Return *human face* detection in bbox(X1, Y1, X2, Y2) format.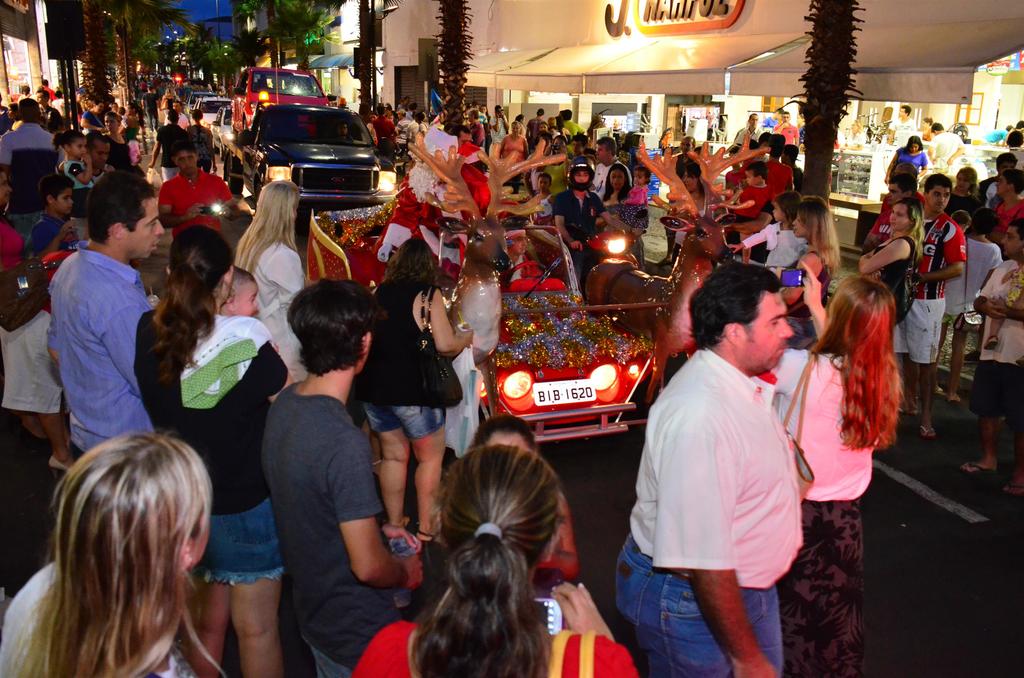
bbox(231, 277, 267, 314).
